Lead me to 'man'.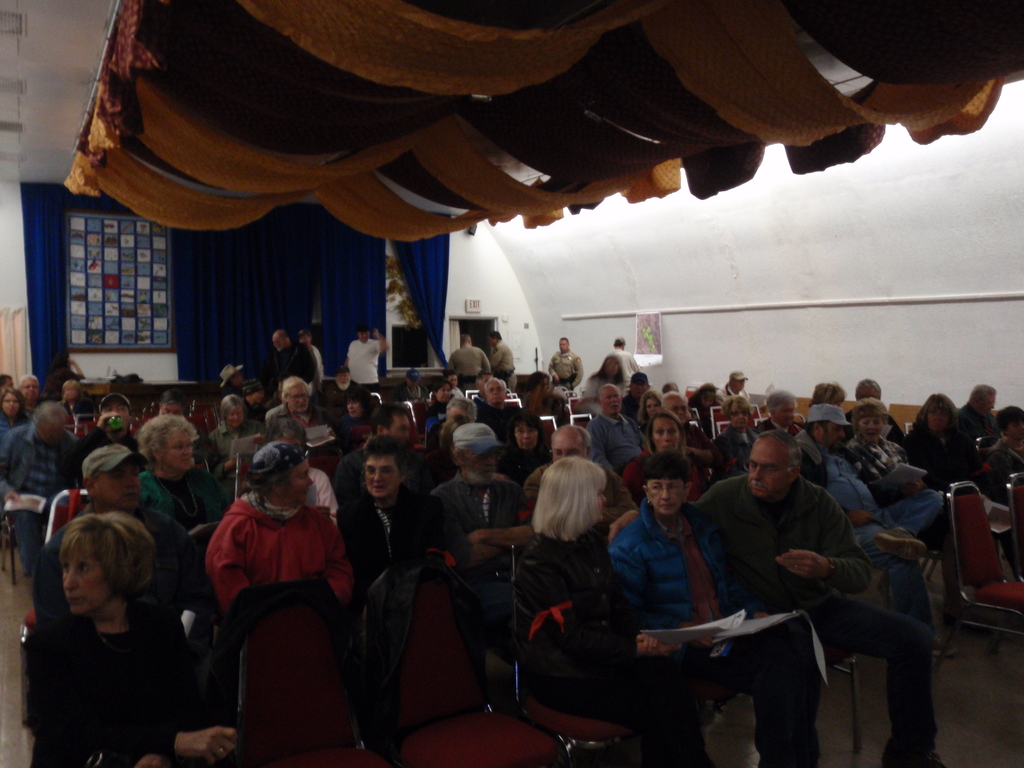
Lead to Rect(340, 322, 391, 387).
